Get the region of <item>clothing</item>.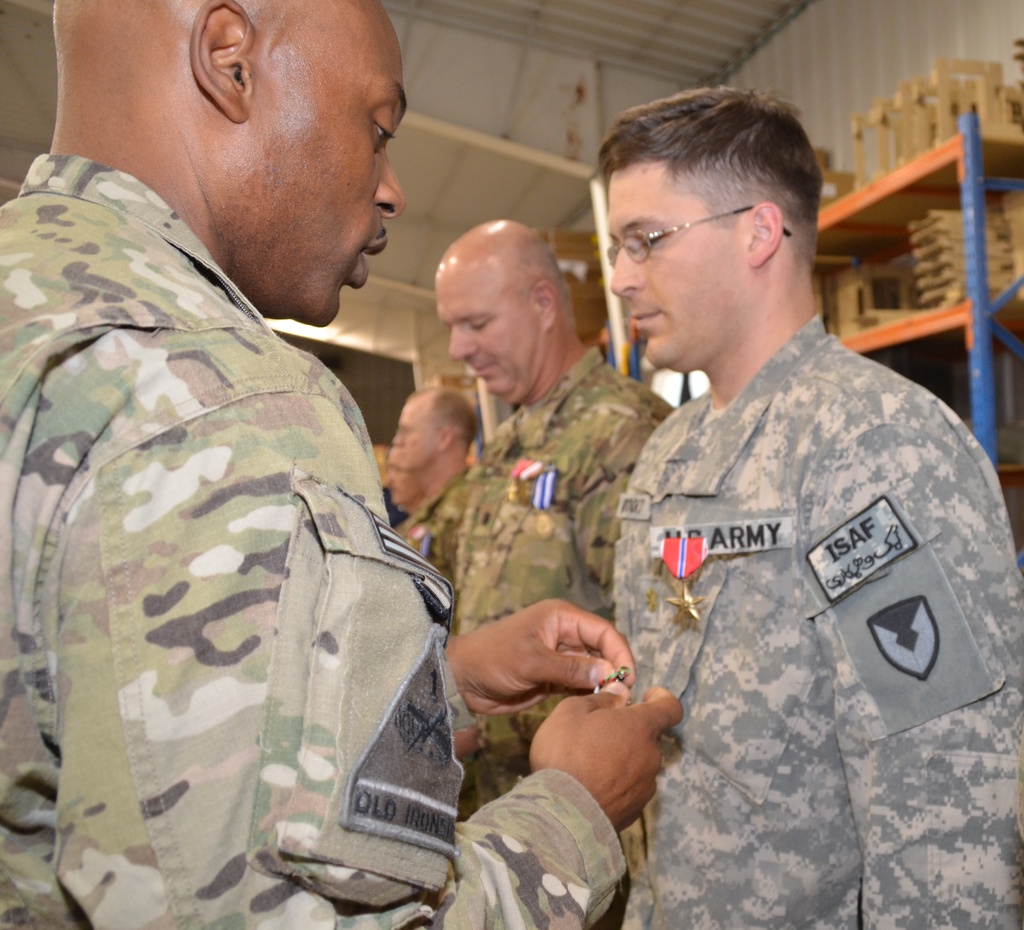
<bbox>440, 333, 696, 900</bbox>.
